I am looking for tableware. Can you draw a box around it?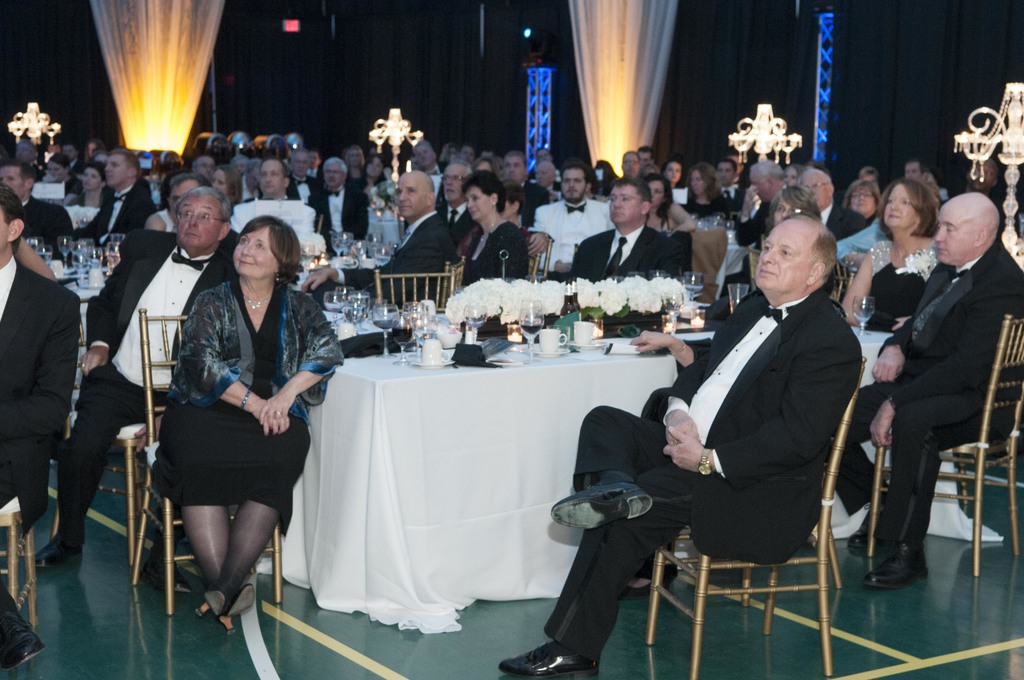
Sure, the bounding box is [left=572, top=321, right=597, bottom=346].
